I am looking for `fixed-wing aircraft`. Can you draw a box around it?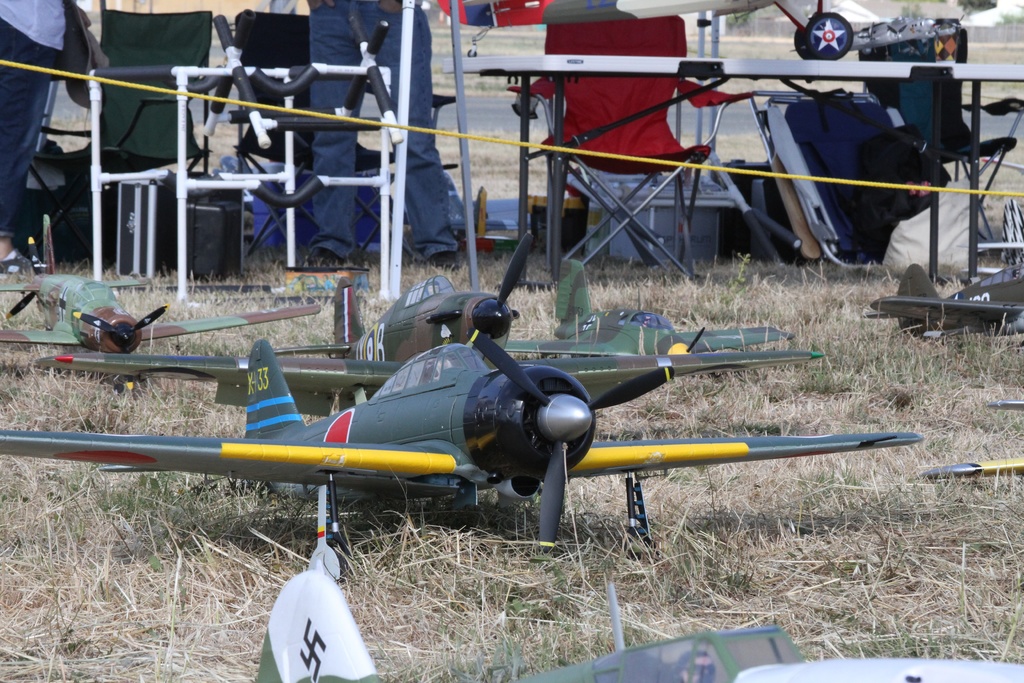
Sure, the bounding box is box=[257, 559, 1023, 682].
